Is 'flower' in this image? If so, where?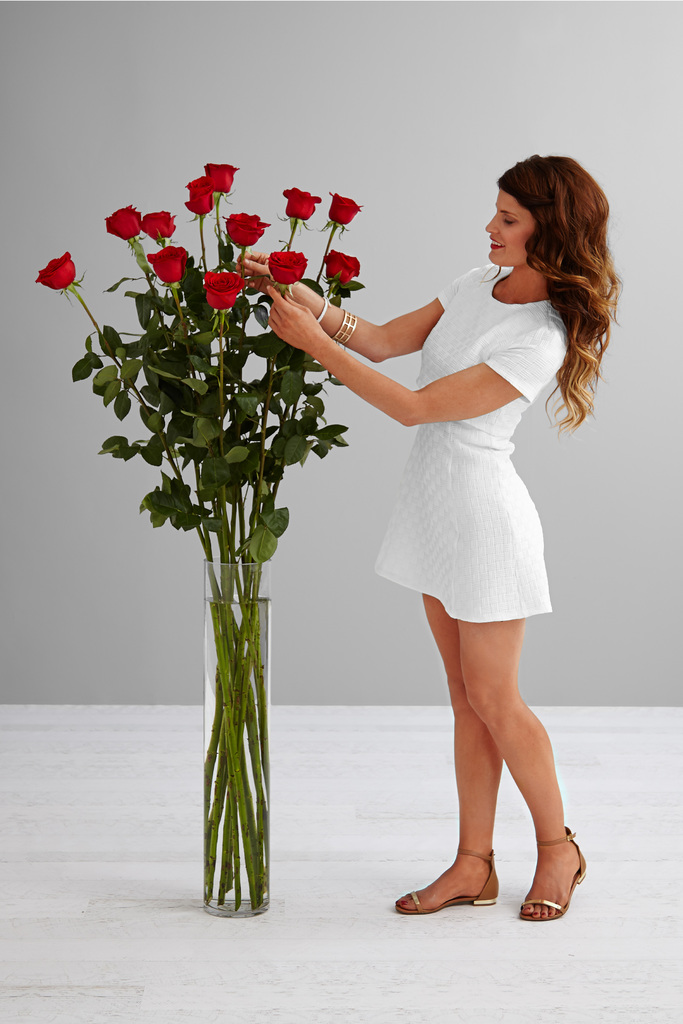
Yes, at {"left": 141, "top": 242, "right": 183, "bottom": 285}.
